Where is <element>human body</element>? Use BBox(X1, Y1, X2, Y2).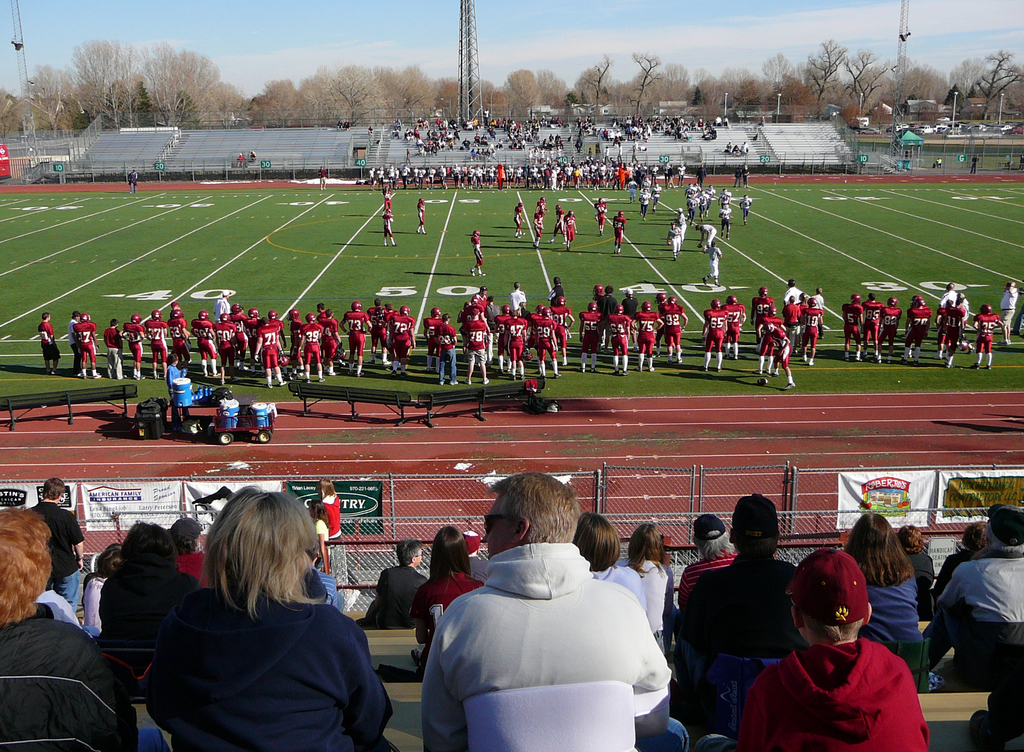
BBox(564, 209, 579, 255).
